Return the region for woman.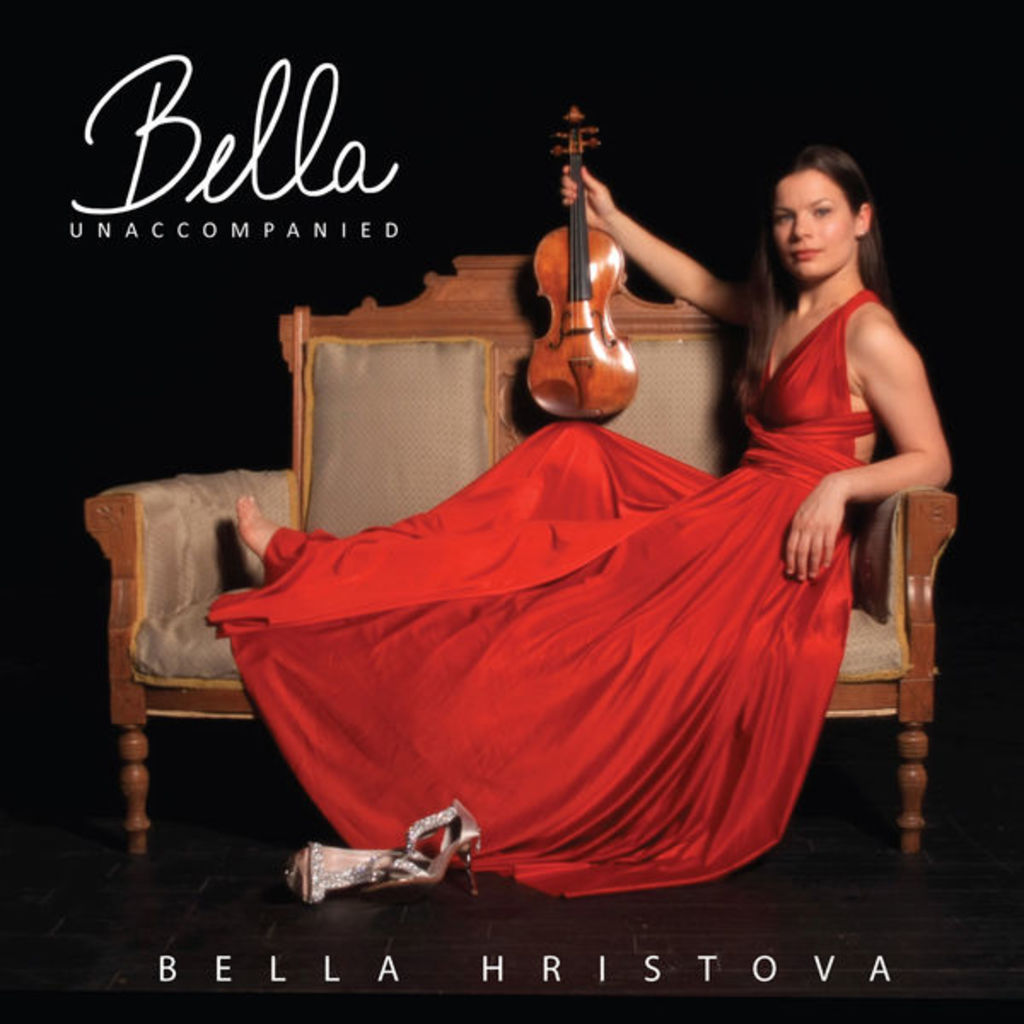
box=[207, 92, 971, 915].
